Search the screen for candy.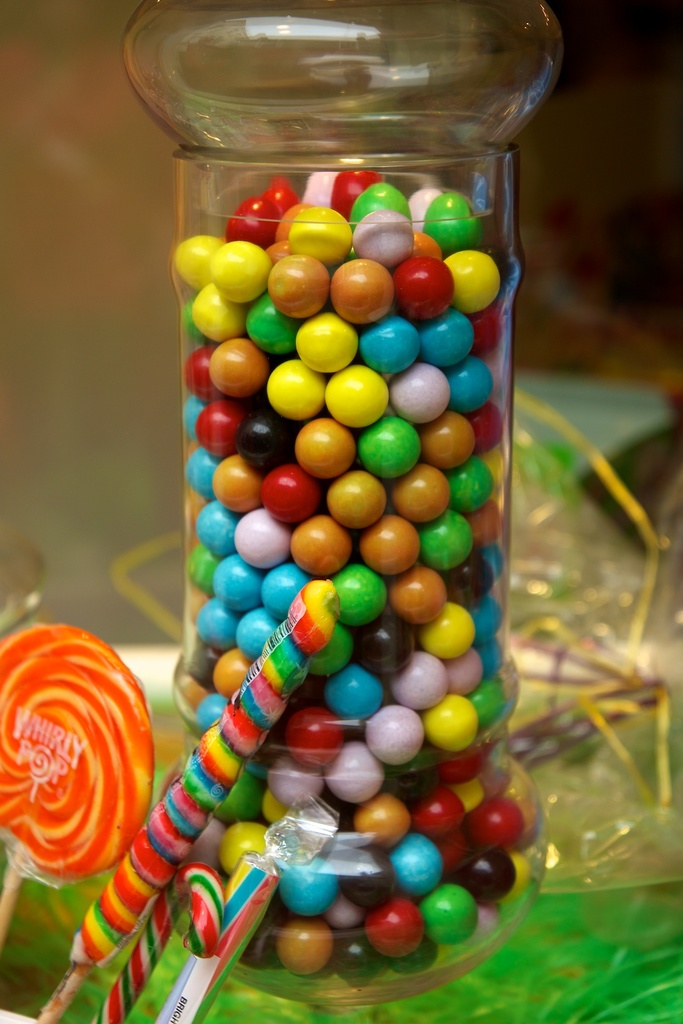
Found at 88 857 226 1023.
